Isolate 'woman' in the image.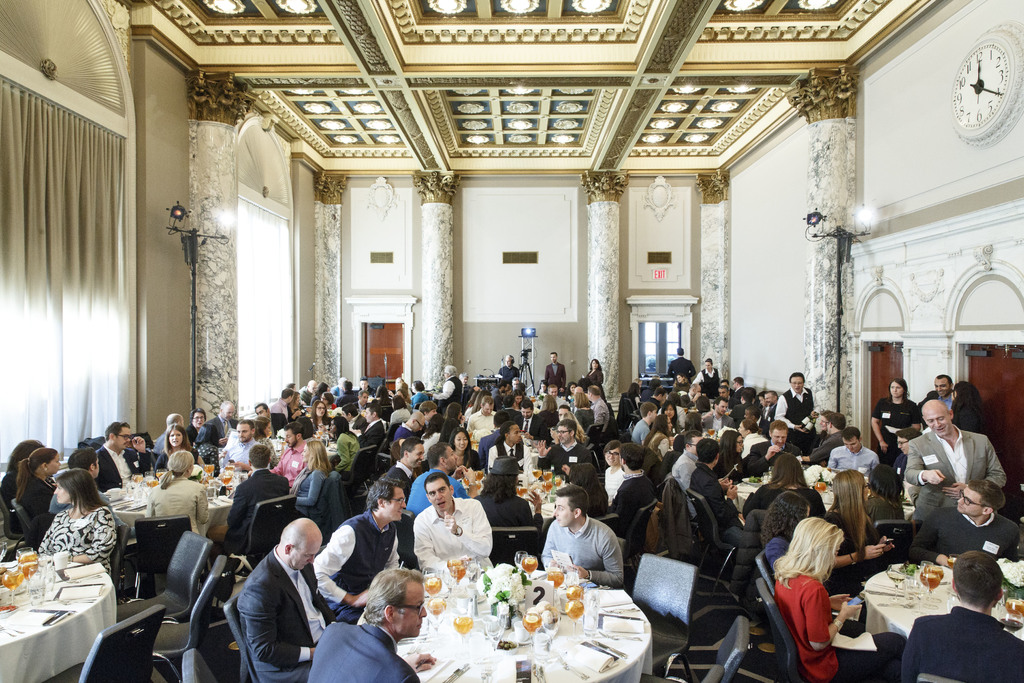
Isolated region: locate(569, 383, 598, 439).
